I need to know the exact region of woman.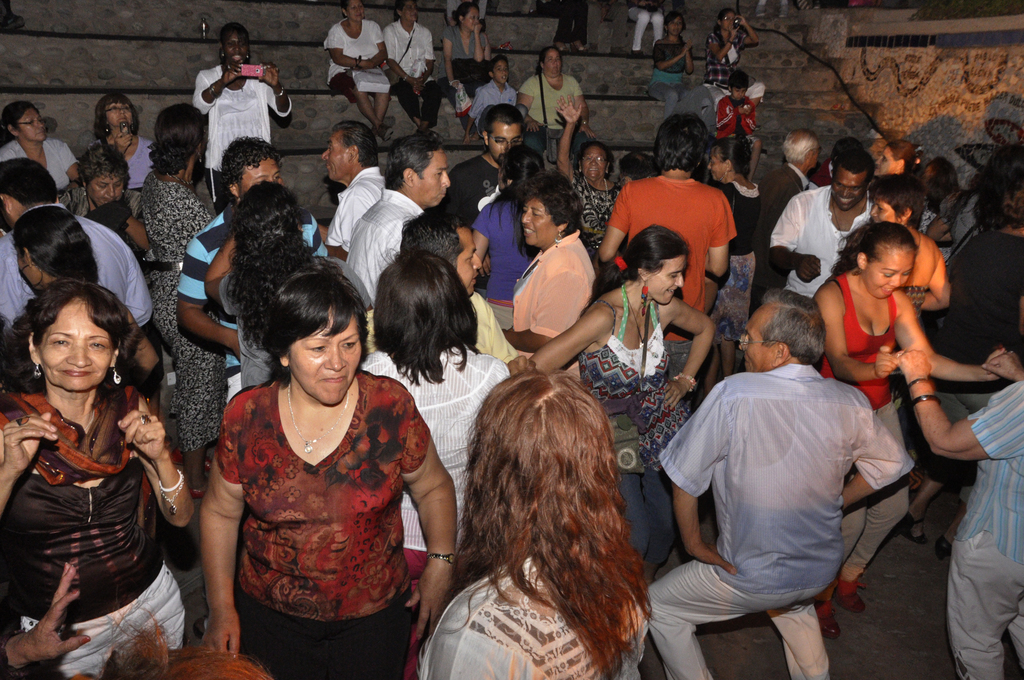
Region: crop(414, 369, 650, 679).
